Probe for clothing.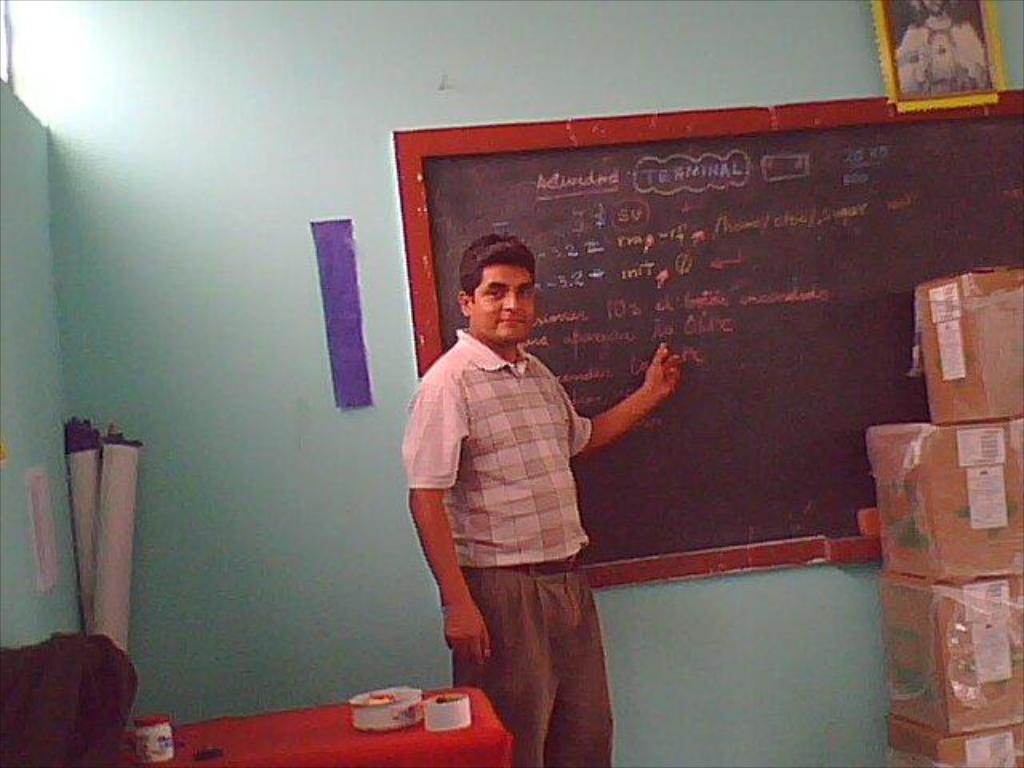
Probe result: Rect(398, 328, 614, 766).
